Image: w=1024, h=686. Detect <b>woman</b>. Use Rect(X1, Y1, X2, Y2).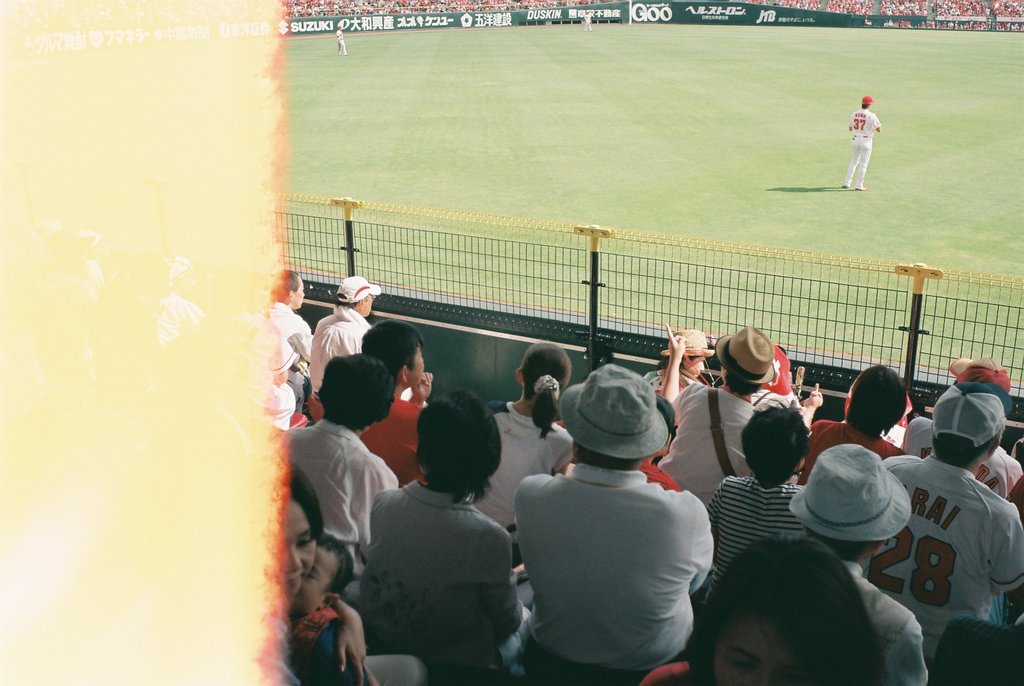
Rect(641, 535, 888, 685).
